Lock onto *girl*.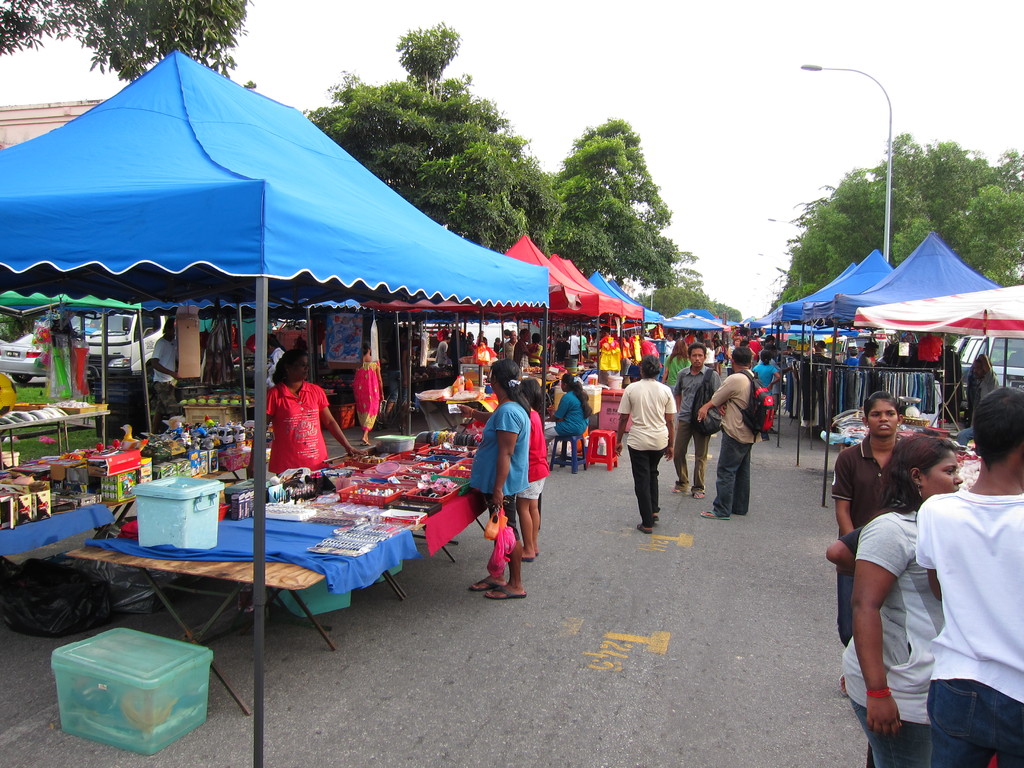
Locked: box(522, 374, 551, 558).
